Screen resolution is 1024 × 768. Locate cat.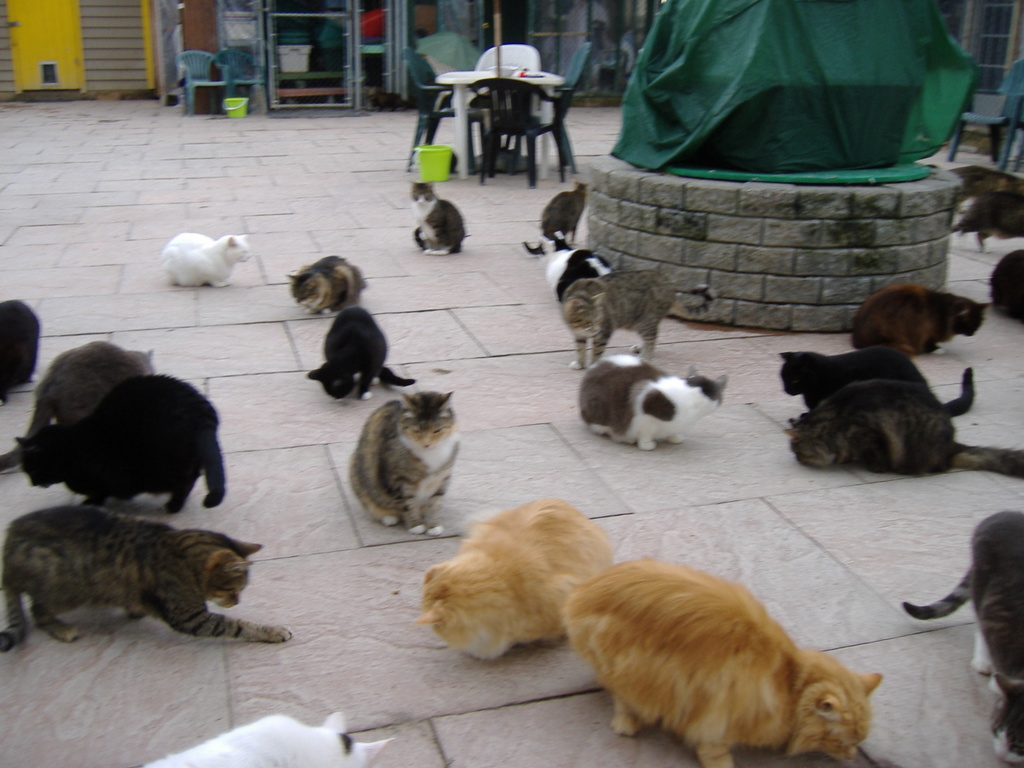
{"left": 347, "top": 389, "right": 466, "bottom": 536}.
